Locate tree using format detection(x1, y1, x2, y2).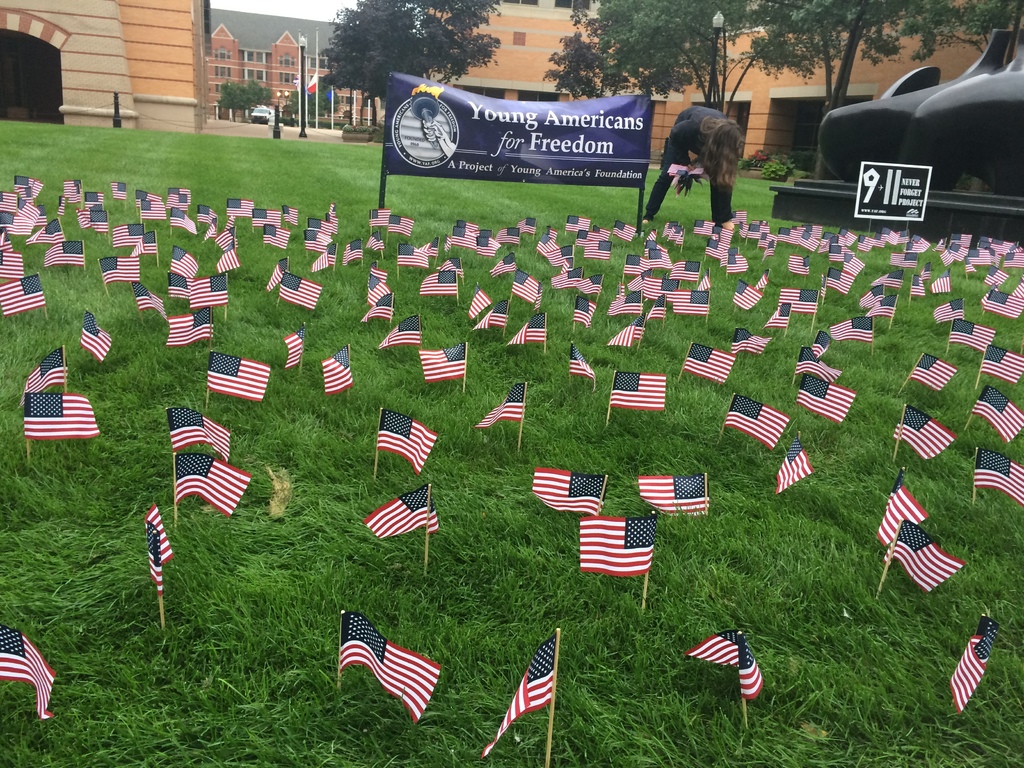
detection(594, 0, 838, 116).
